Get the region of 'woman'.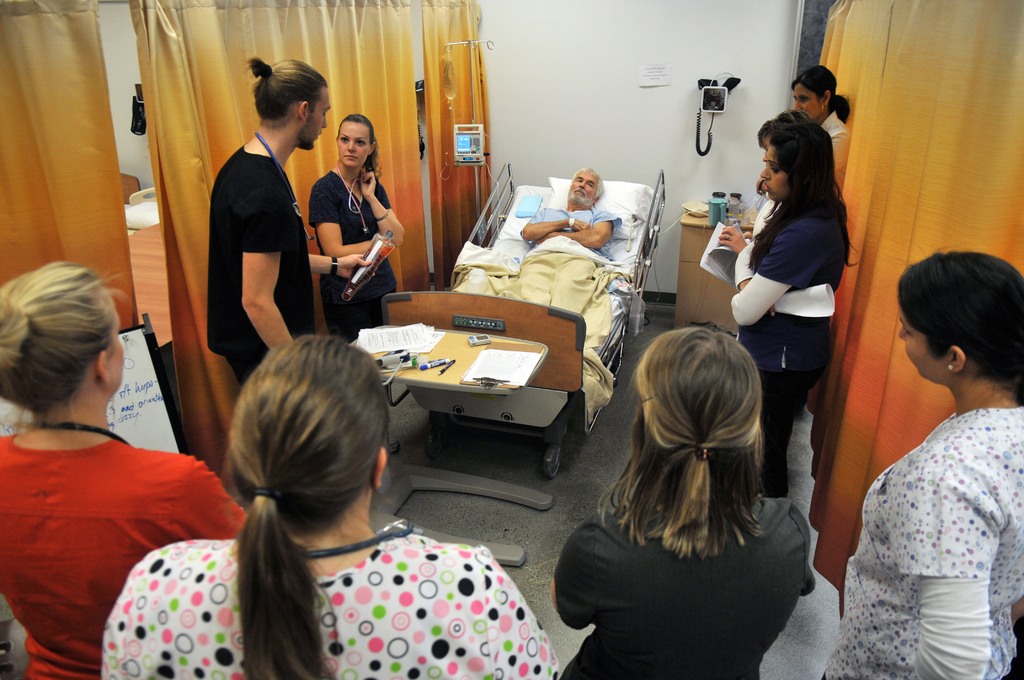
rect(0, 259, 249, 679).
